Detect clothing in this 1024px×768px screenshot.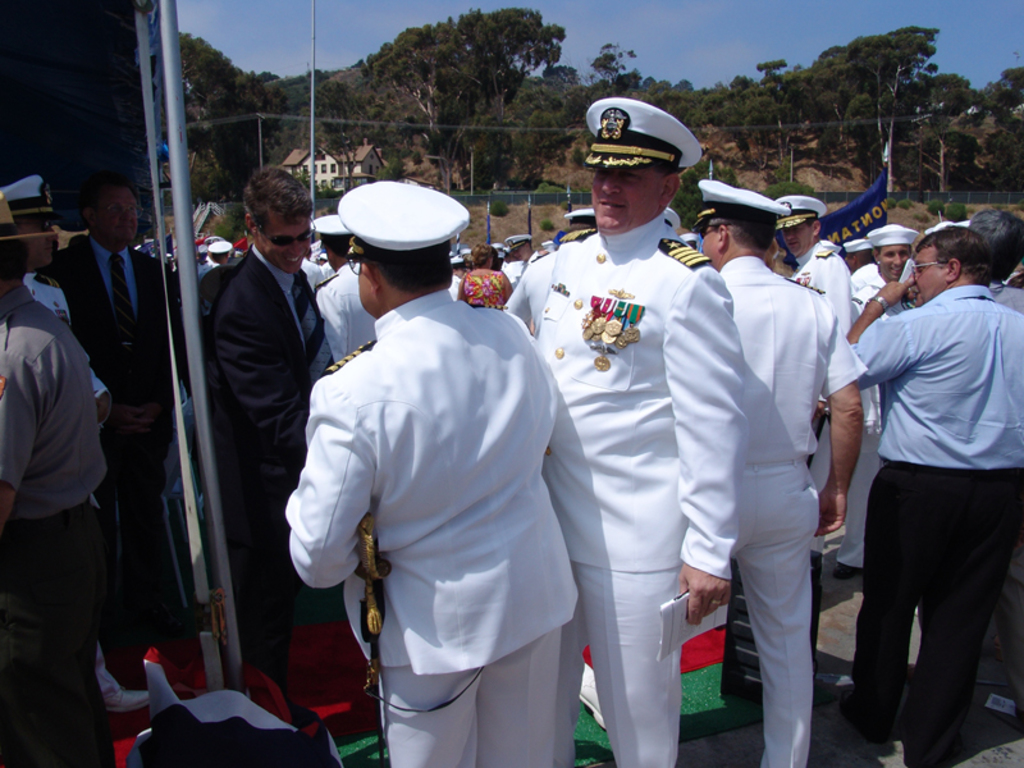
Detection: box(308, 260, 381, 364).
